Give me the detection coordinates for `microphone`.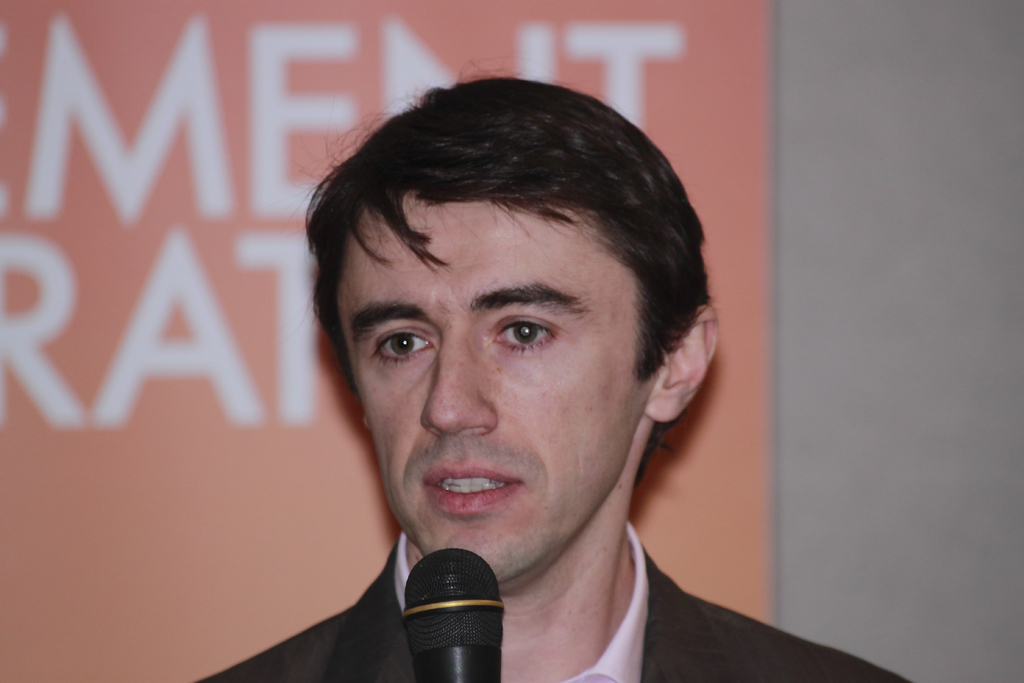
385,553,515,681.
